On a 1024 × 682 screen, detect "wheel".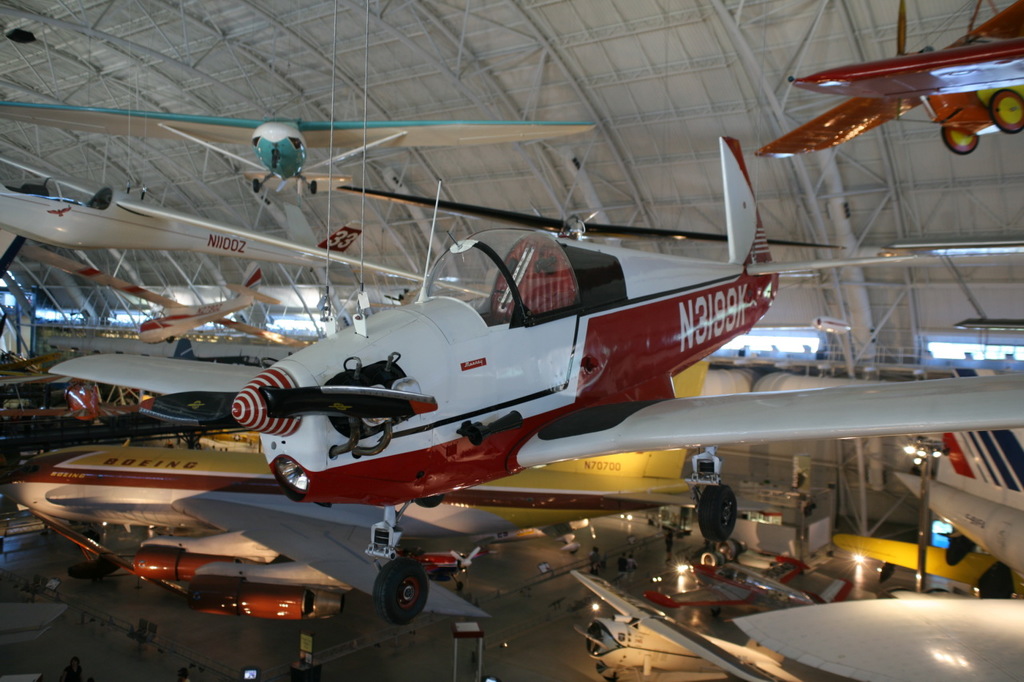
937, 119, 980, 156.
